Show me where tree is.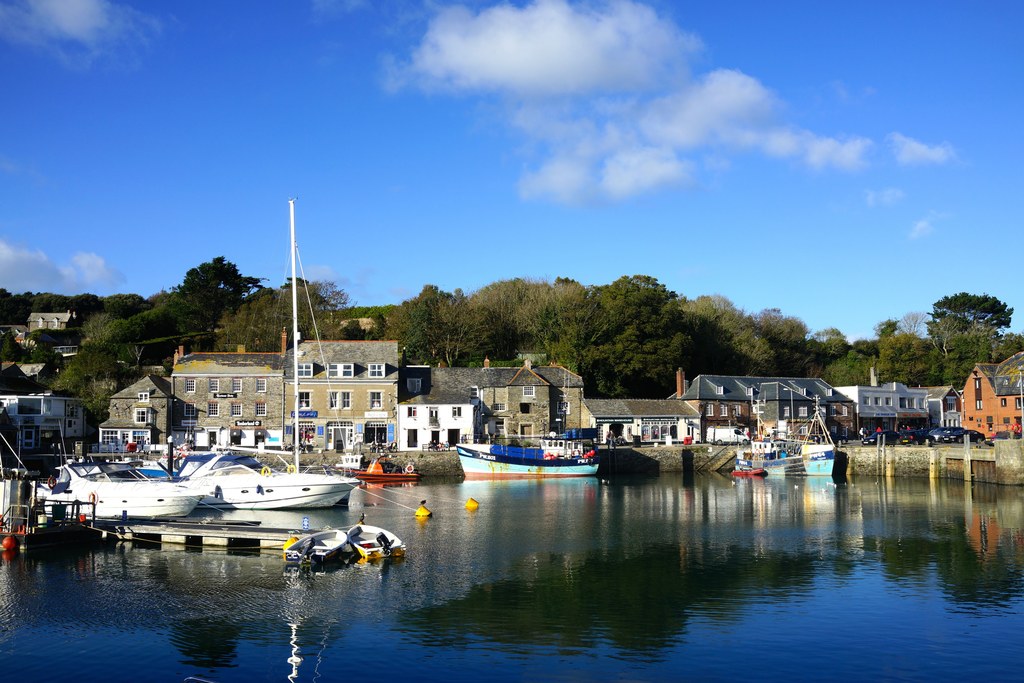
tree is at x1=174 y1=252 x2=262 y2=325.
